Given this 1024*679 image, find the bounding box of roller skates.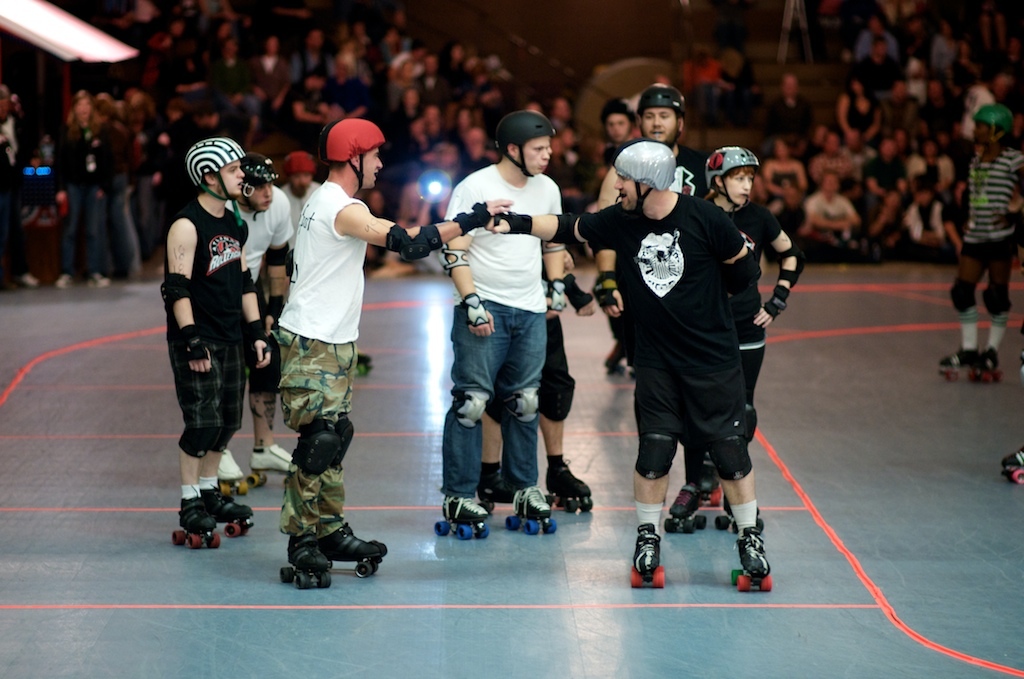
detection(434, 495, 489, 539).
